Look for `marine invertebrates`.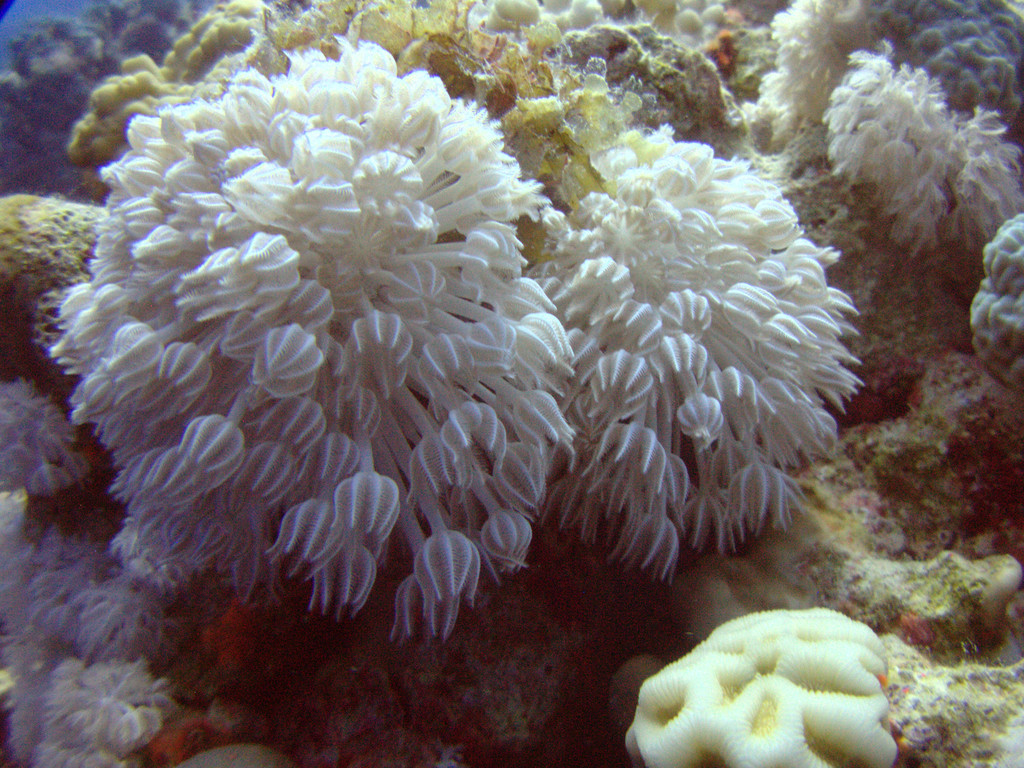
Found: [866,0,1023,122].
